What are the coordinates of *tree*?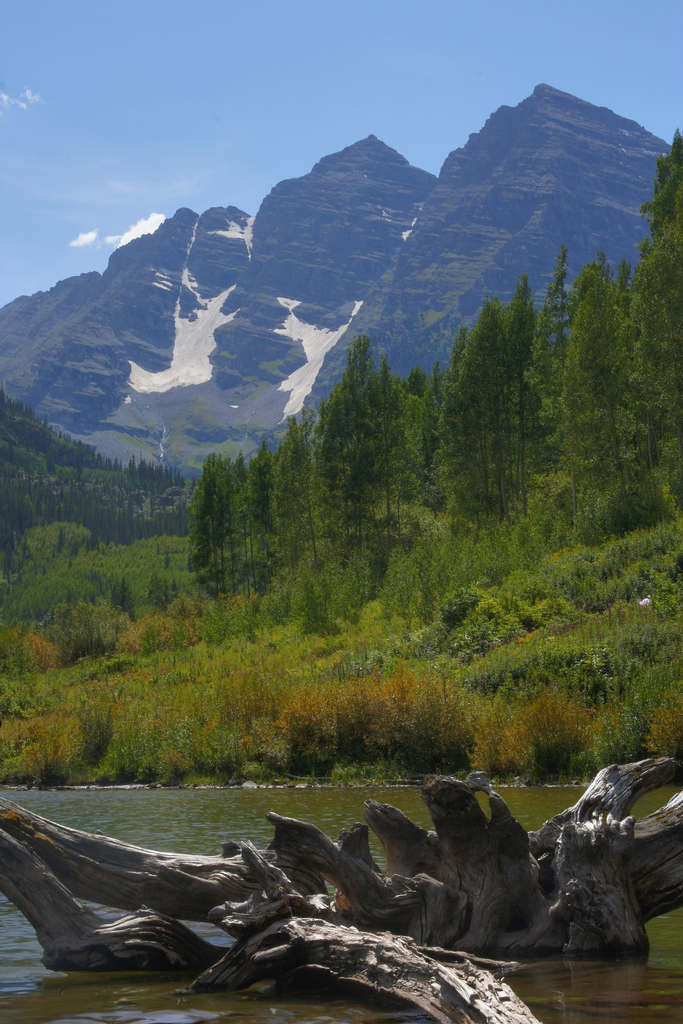
locate(264, 408, 313, 567).
